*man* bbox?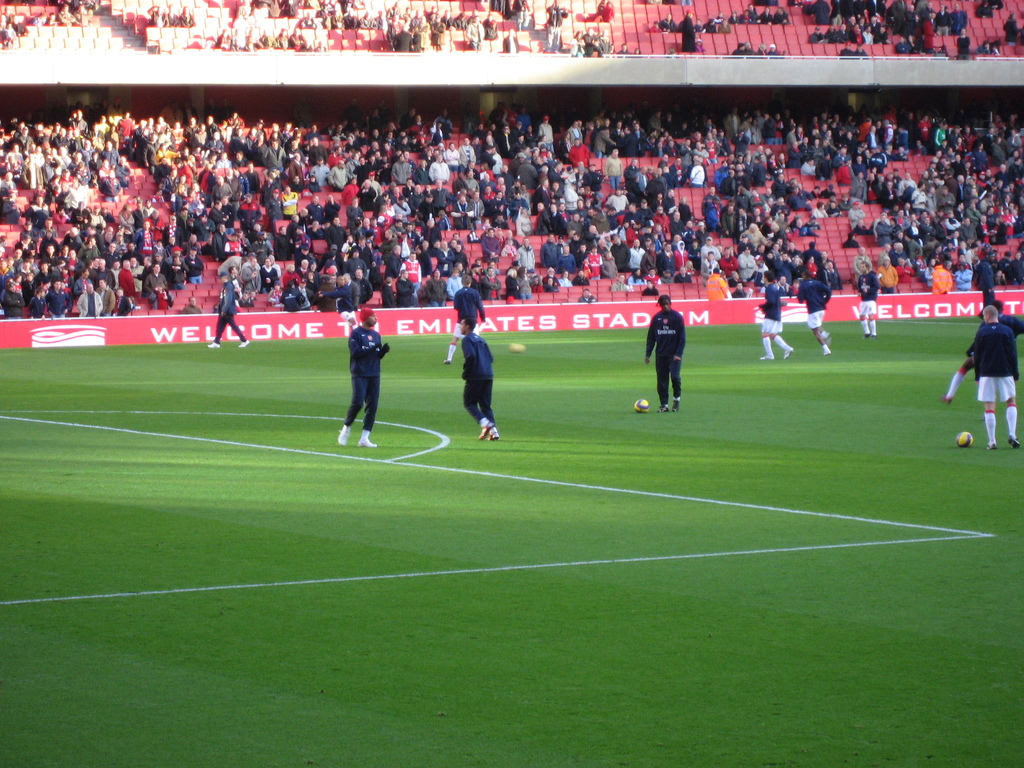
bbox=(681, 8, 696, 51)
